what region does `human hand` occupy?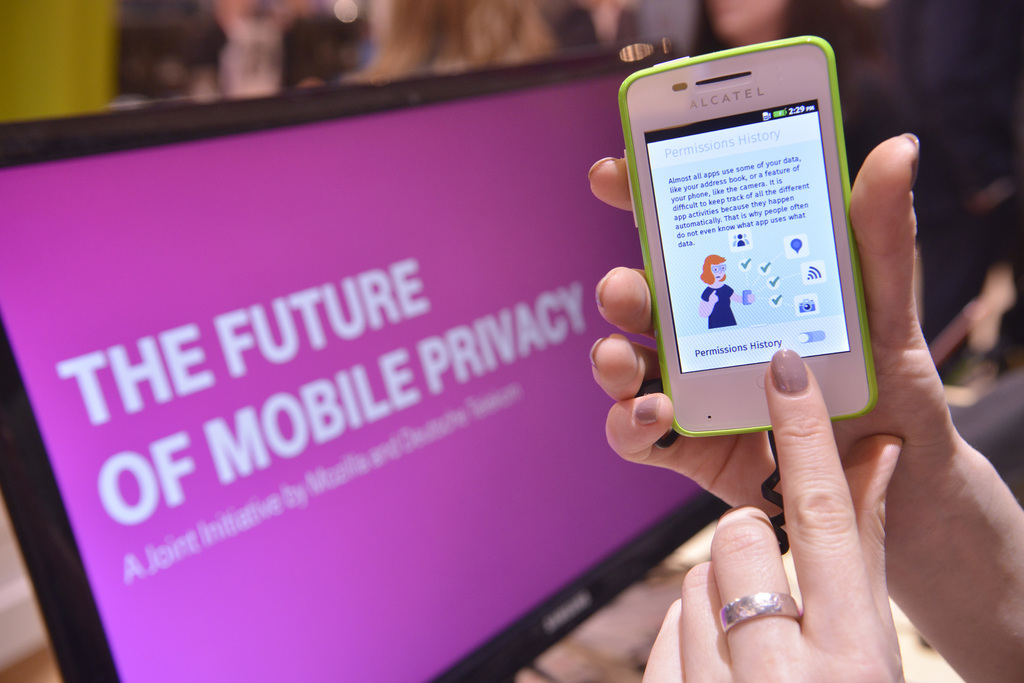
[640,342,905,682].
